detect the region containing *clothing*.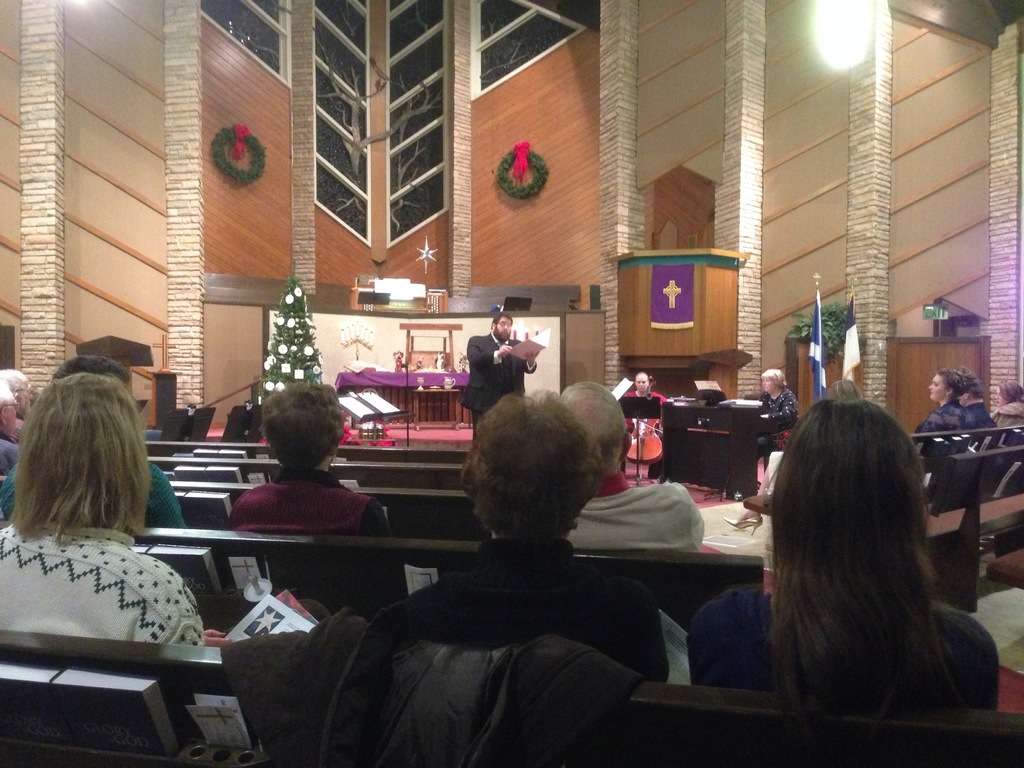
x1=920, y1=404, x2=975, y2=460.
